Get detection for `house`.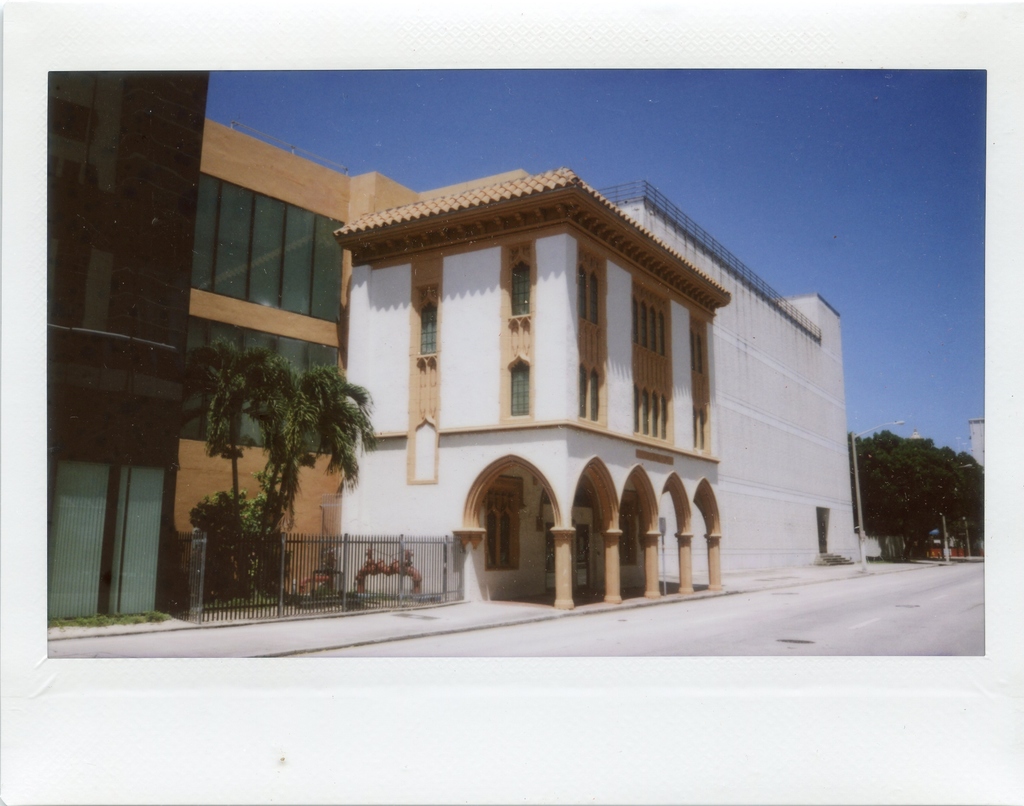
Detection: crop(963, 411, 996, 470).
